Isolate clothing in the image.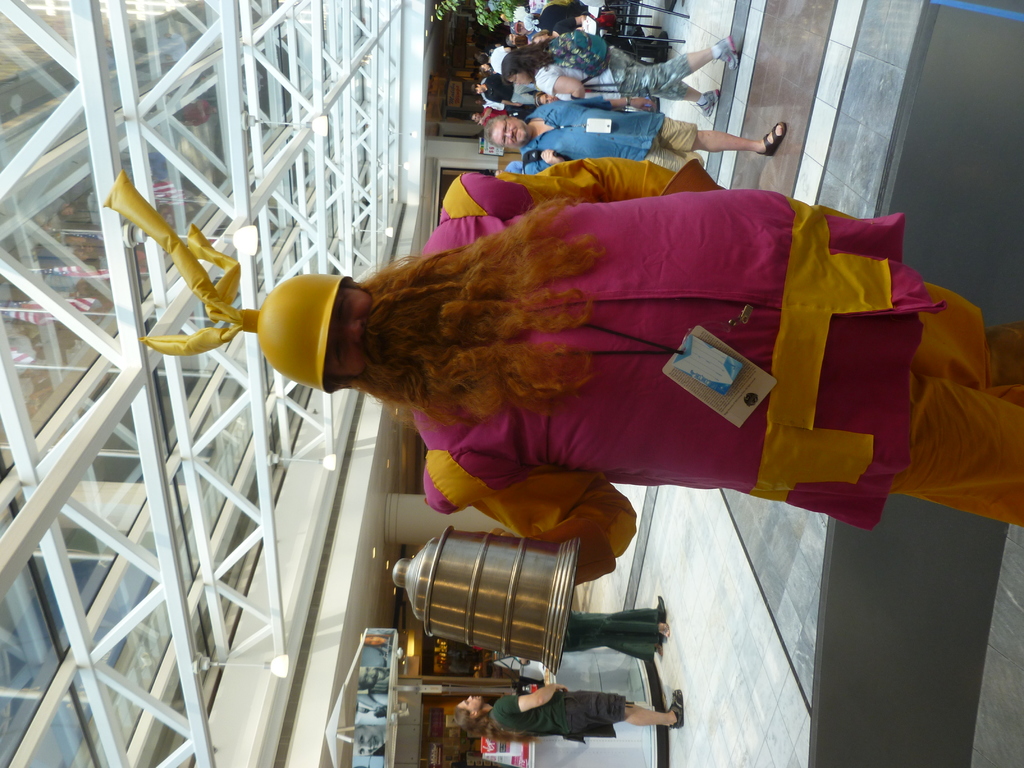
Isolated region: <box>643,111,696,176</box>.
